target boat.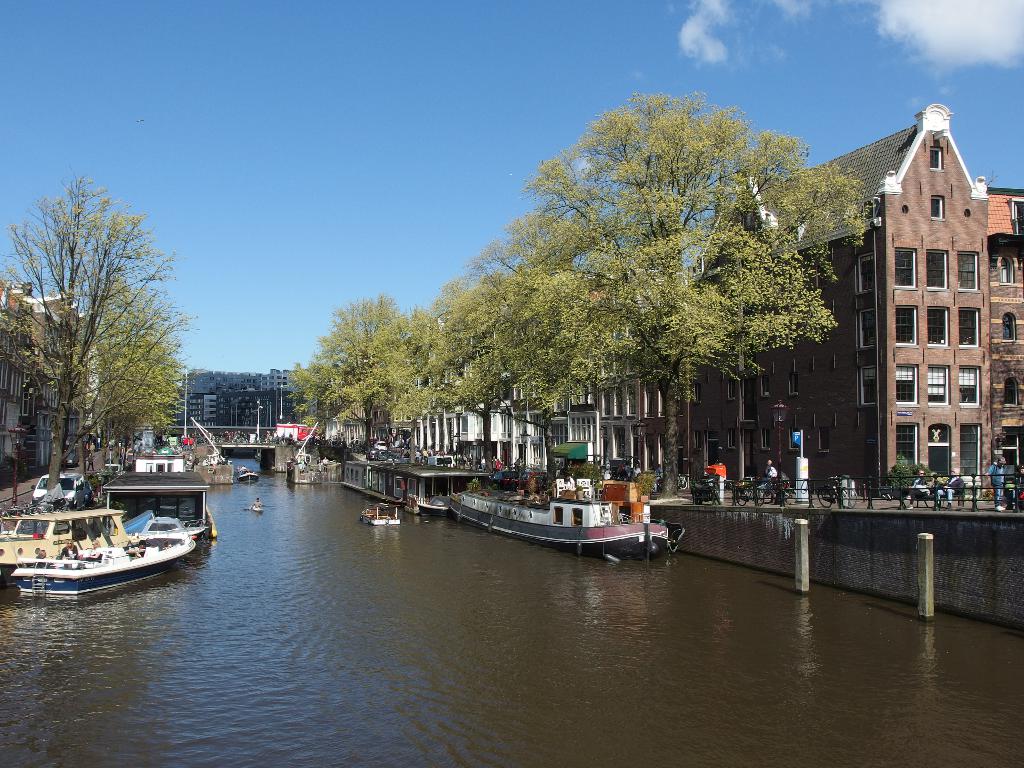
Target region: (x1=340, y1=460, x2=492, y2=518).
